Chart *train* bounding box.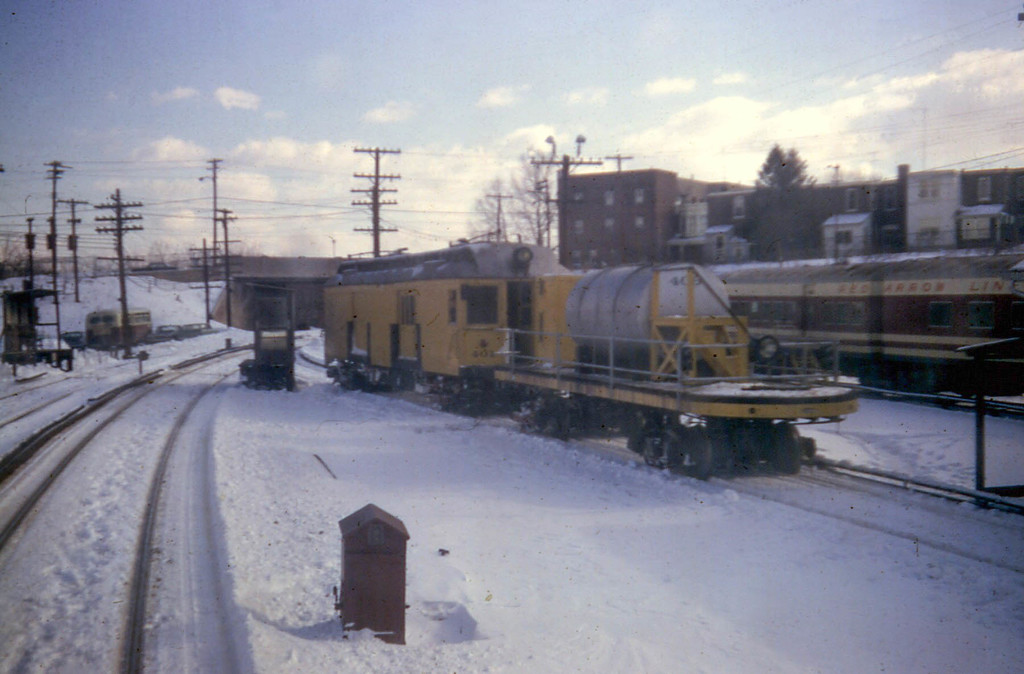
Charted: bbox=[705, 245, 1023, 387].
